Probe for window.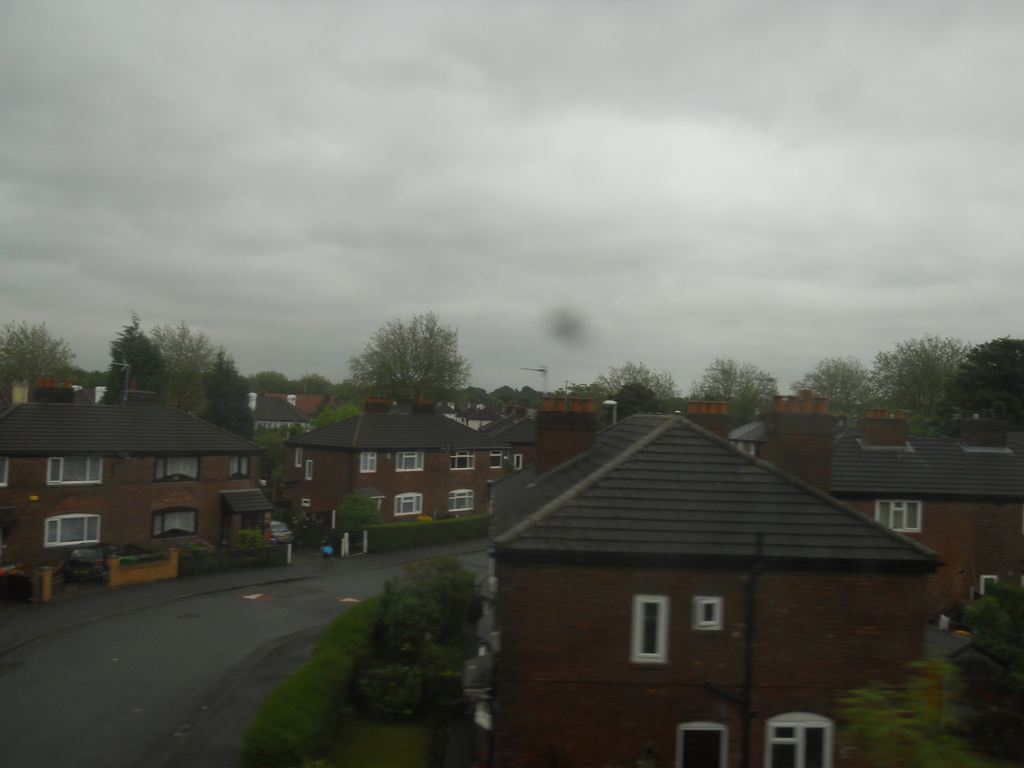
Probe result: left=361, top=452, right=376, bottom=477.
